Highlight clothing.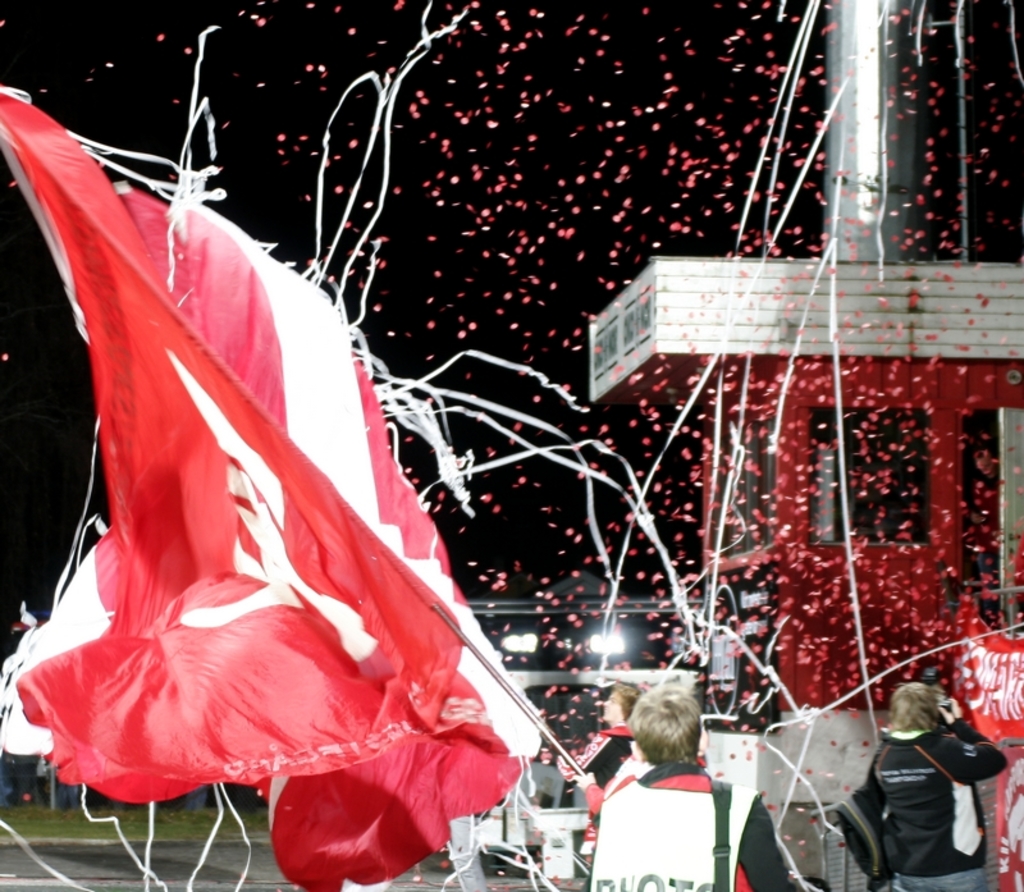
Highlighted region: <box>577,731,641,843</box>.
